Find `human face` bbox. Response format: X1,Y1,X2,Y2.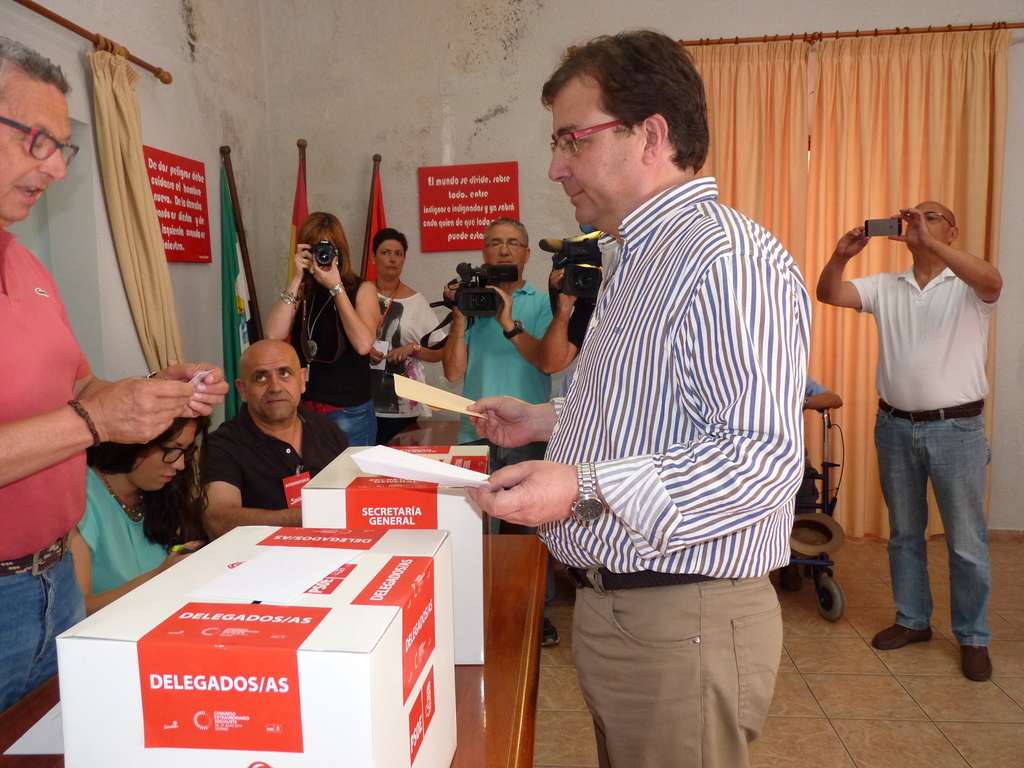
0,61,76,237.
